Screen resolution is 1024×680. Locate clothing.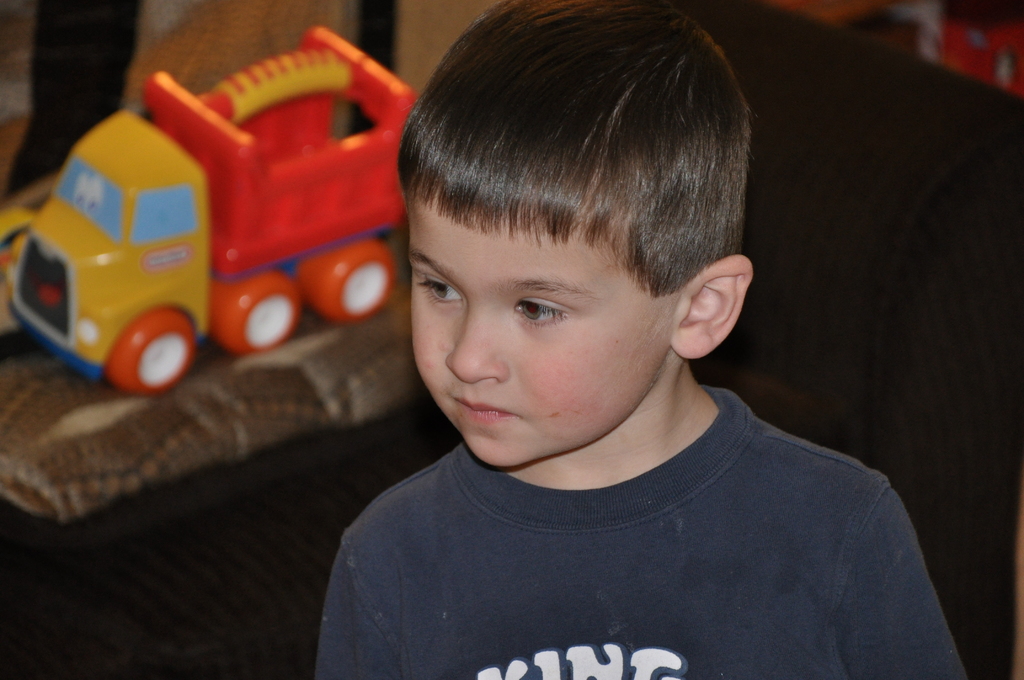
box=[312, 378, 966, 679].
